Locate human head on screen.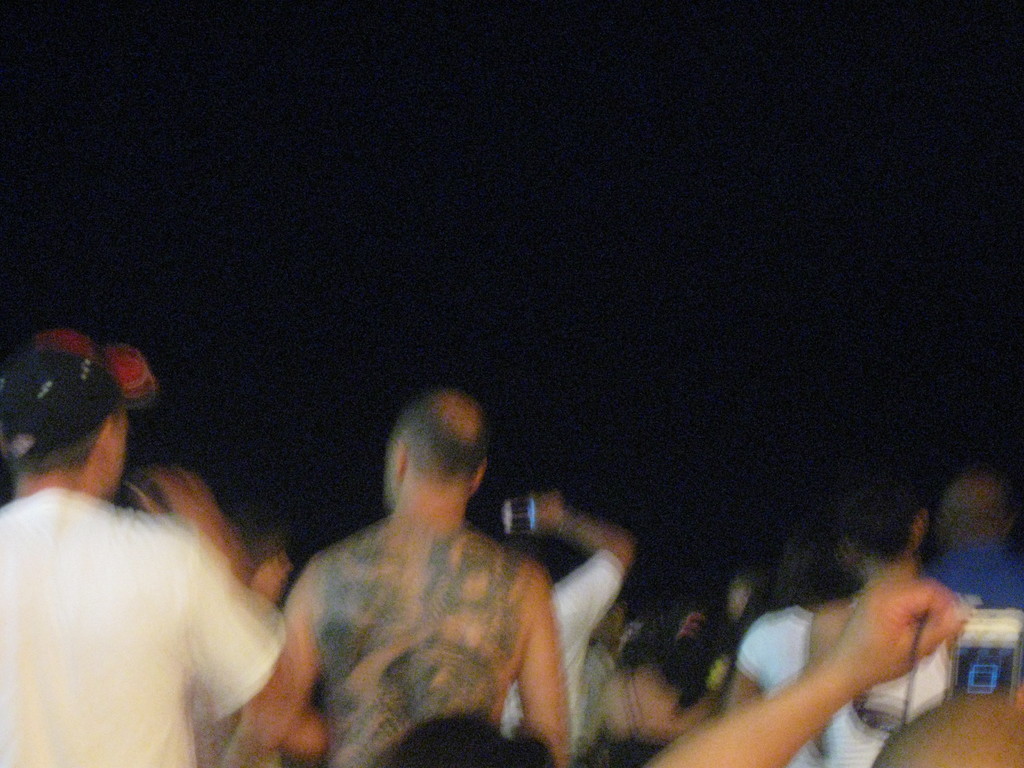
On screen at box=[371, 717, 556, 767].
